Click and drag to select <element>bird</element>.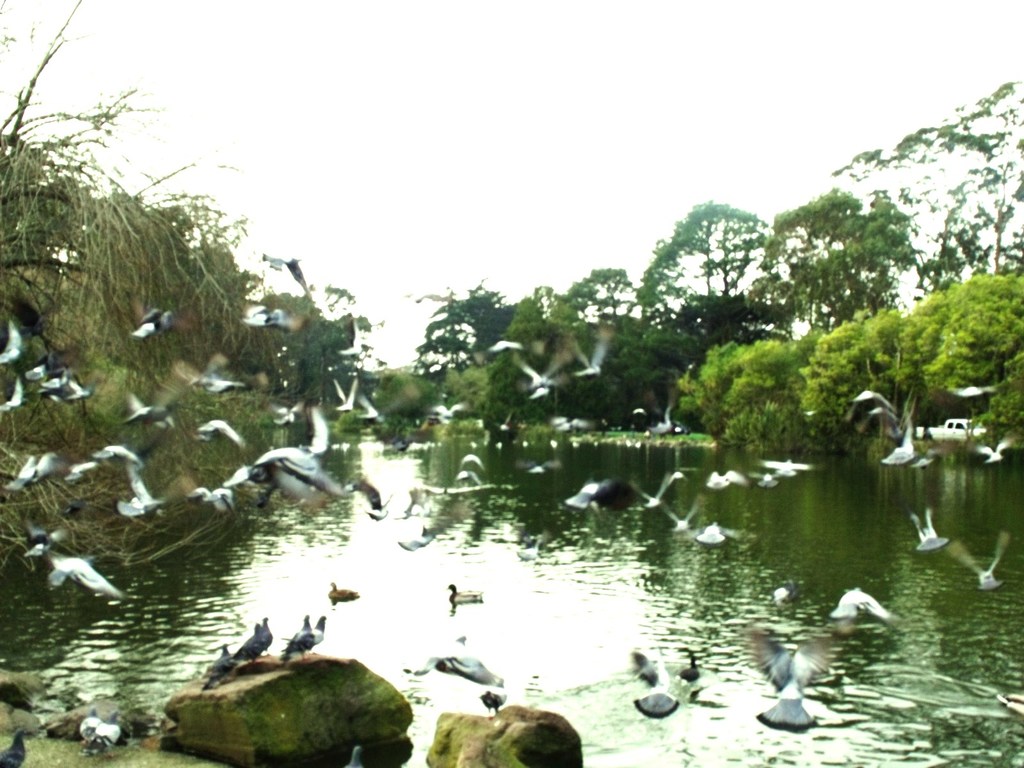
Selection: 42/555/124/592.
